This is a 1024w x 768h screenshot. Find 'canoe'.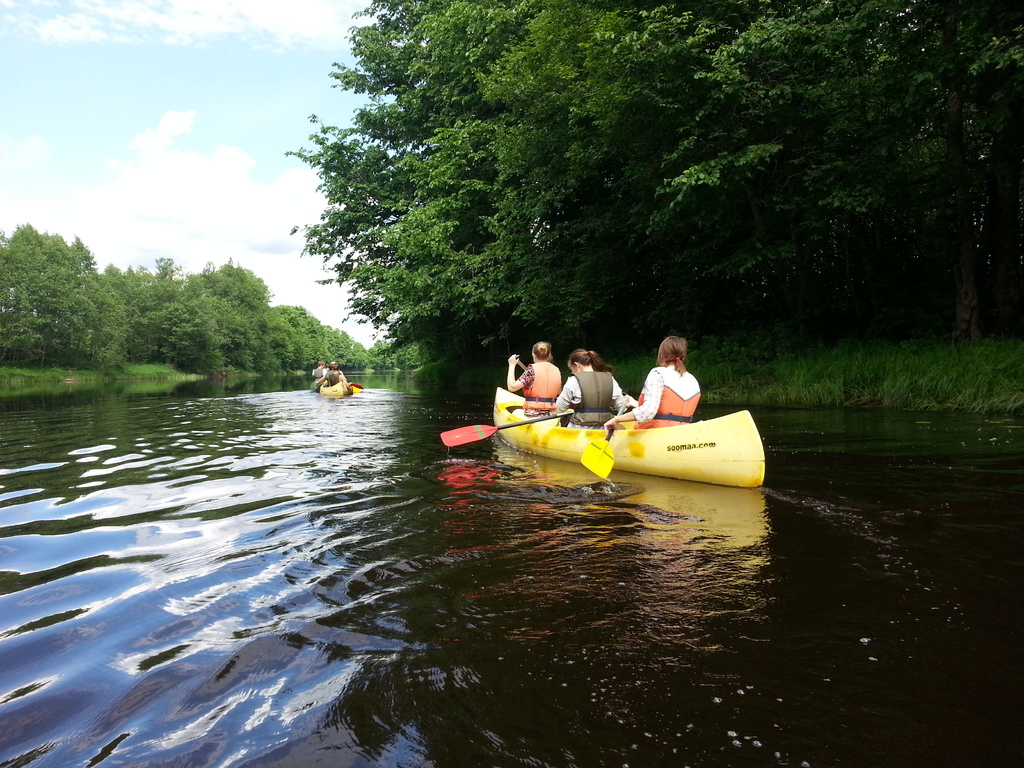
Bounding box: rect(356, 384, 372, 393).
